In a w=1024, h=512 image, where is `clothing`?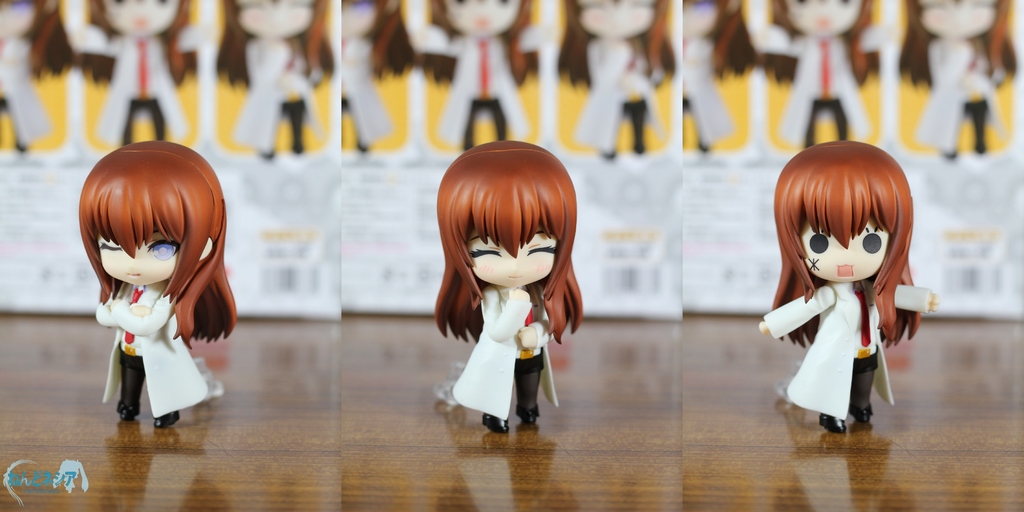
<bbox>237, 37, 324, 163</bbox>.
